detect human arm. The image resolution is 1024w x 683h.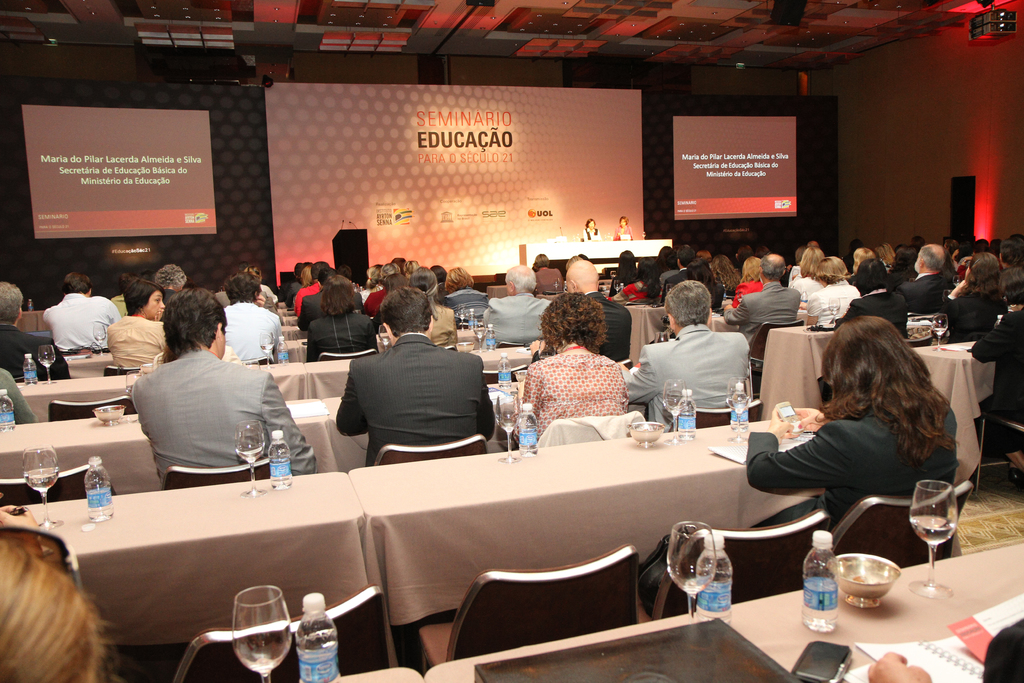
(left=716, top=293, right=750, bottom=331).
